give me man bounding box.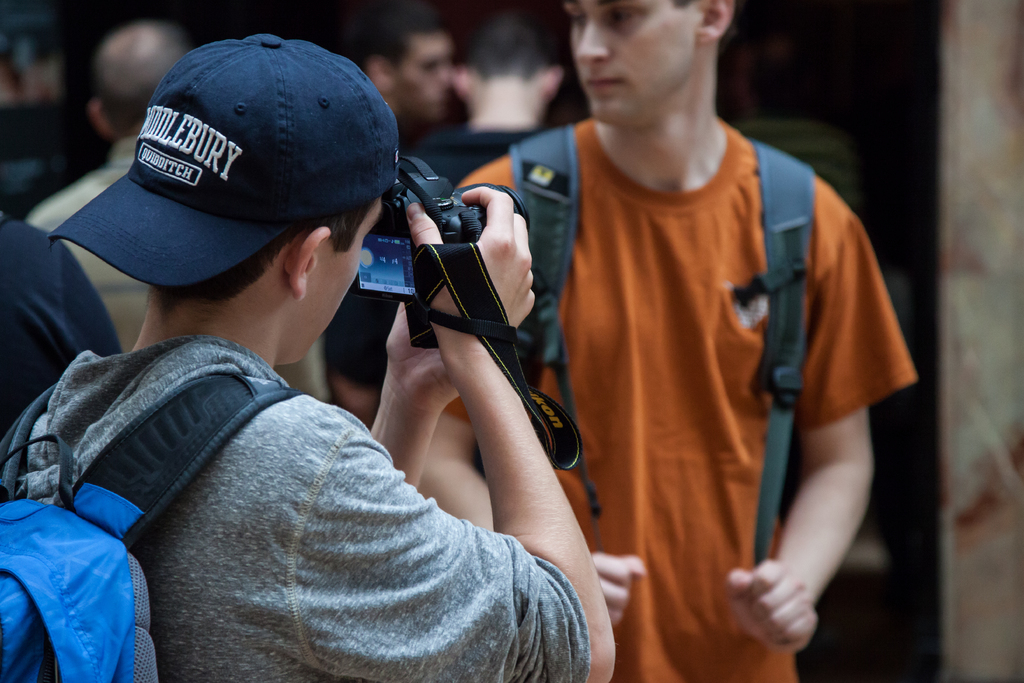
0, 194, 119, 436.
